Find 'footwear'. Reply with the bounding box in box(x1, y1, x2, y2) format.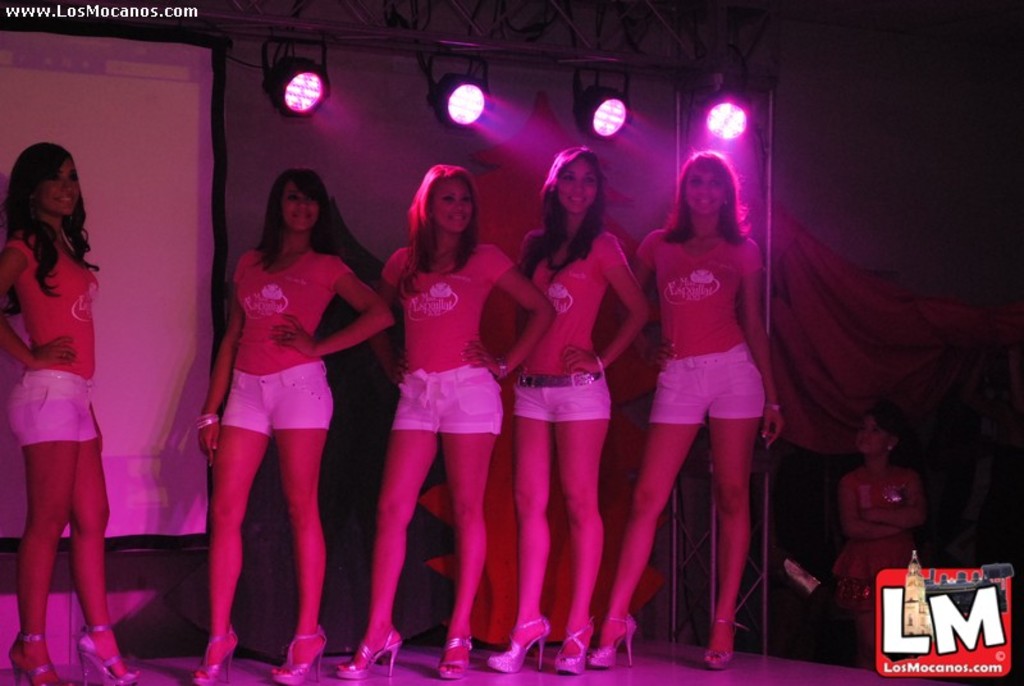
box(440, 635, 479, 678).
